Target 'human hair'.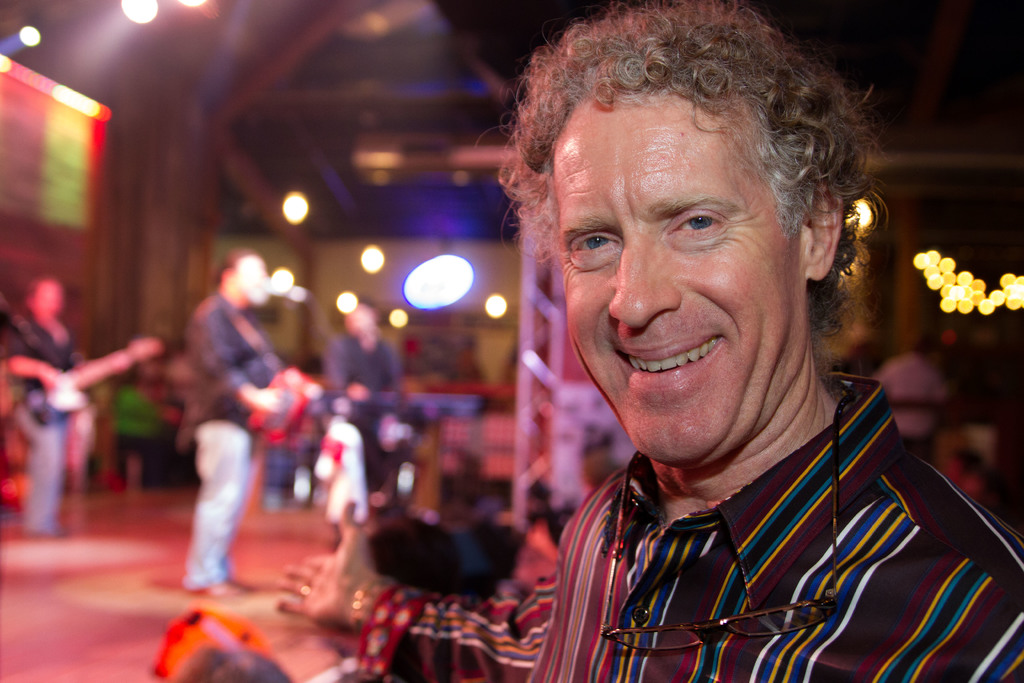
Target region: Rect(26, 273, 59, 306).
